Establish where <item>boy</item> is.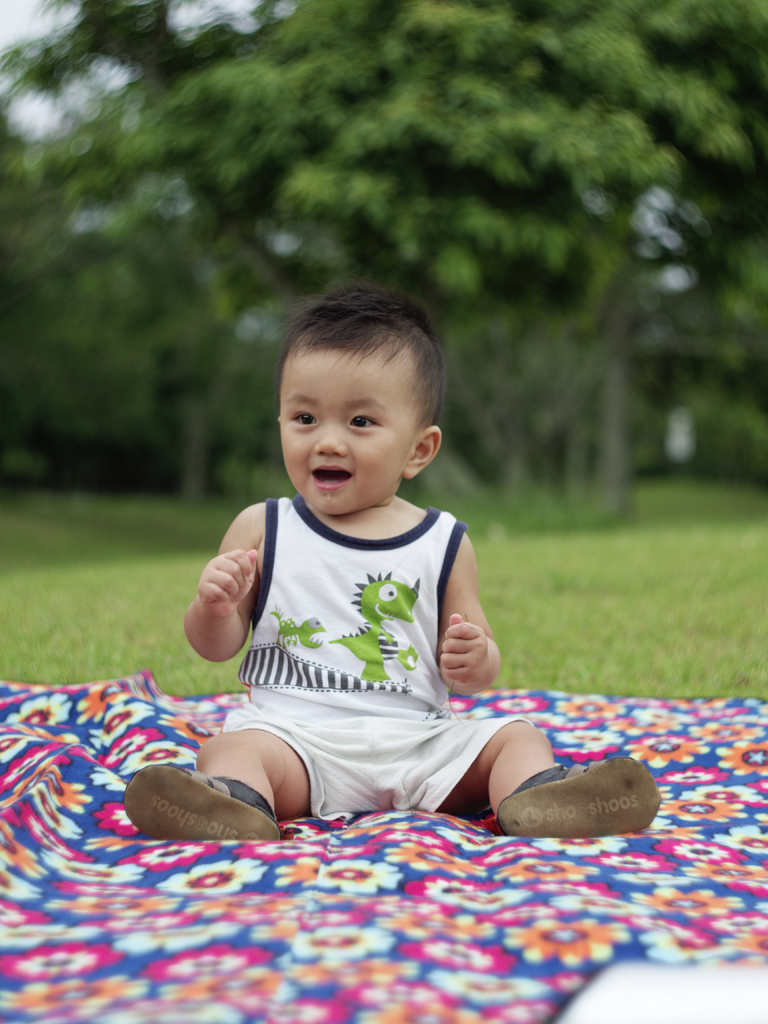
Established at <box>161,280,534,836</box>.
